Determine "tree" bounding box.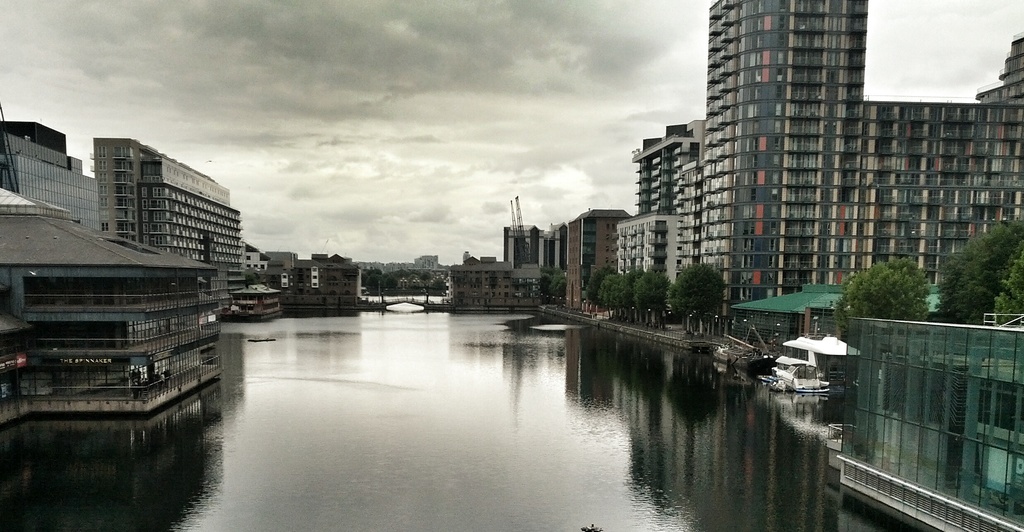
Determined: (669, 266, 724, 336).
